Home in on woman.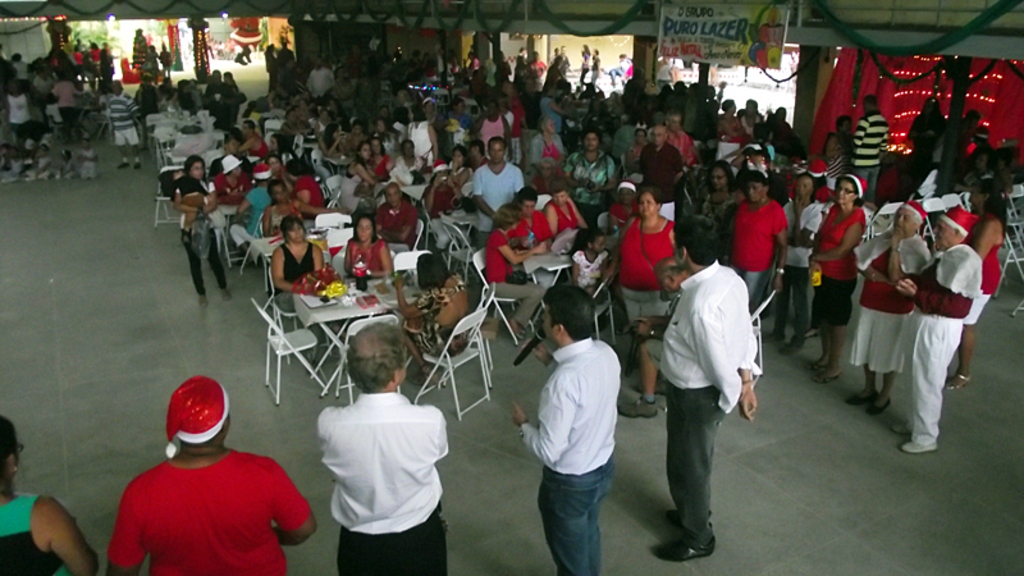
Homed in at <box>392,137,424,170</box>.
